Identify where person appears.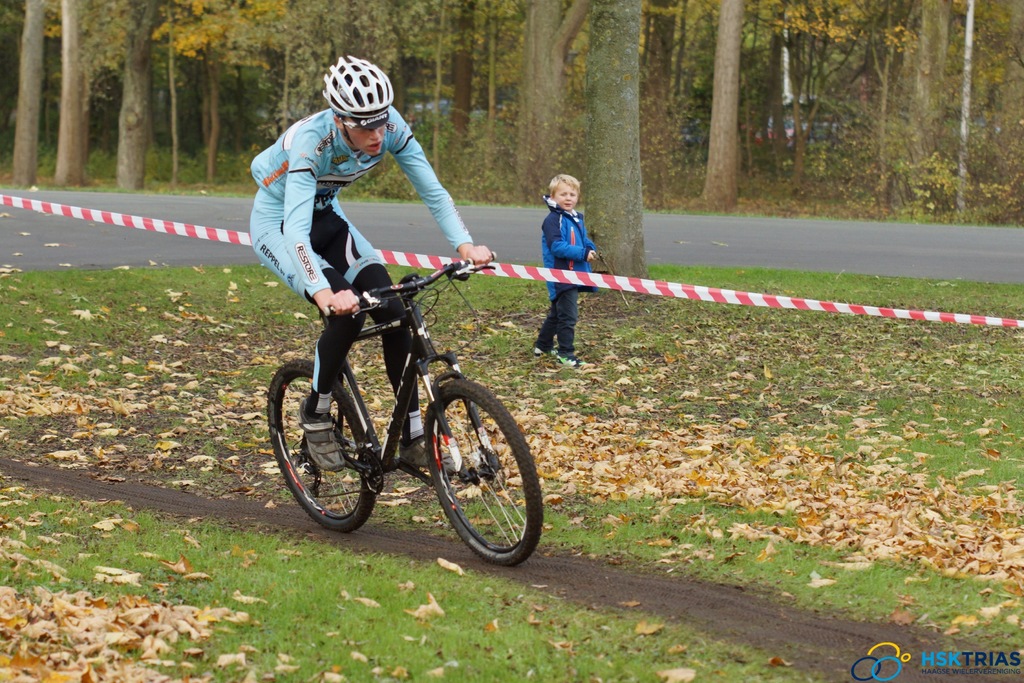
Appears at l=528, t=179, r=604, b=369.
